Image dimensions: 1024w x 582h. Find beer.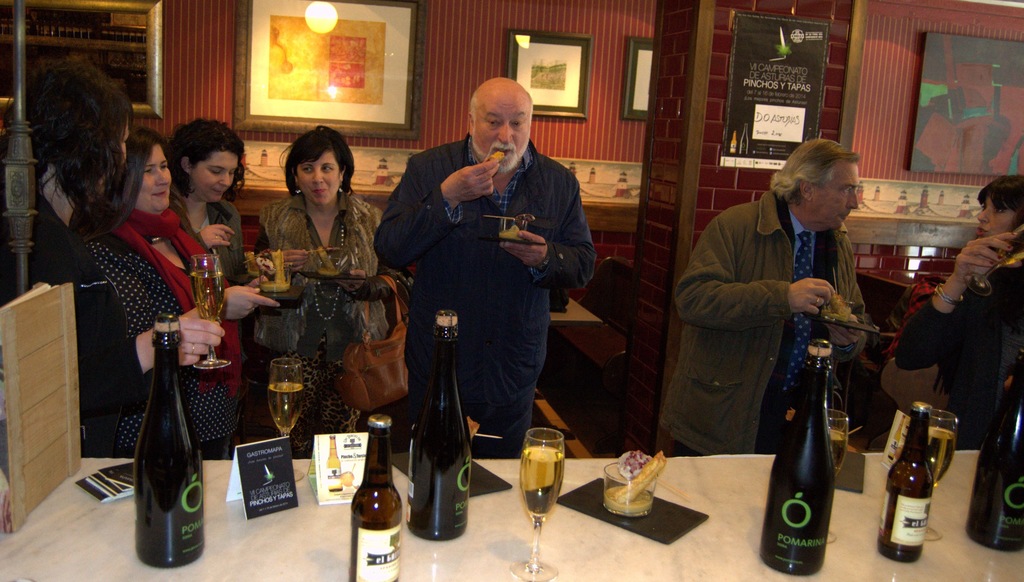
{"x1": 353, "y1": 412, "x2": 406, "y2": 581}.
